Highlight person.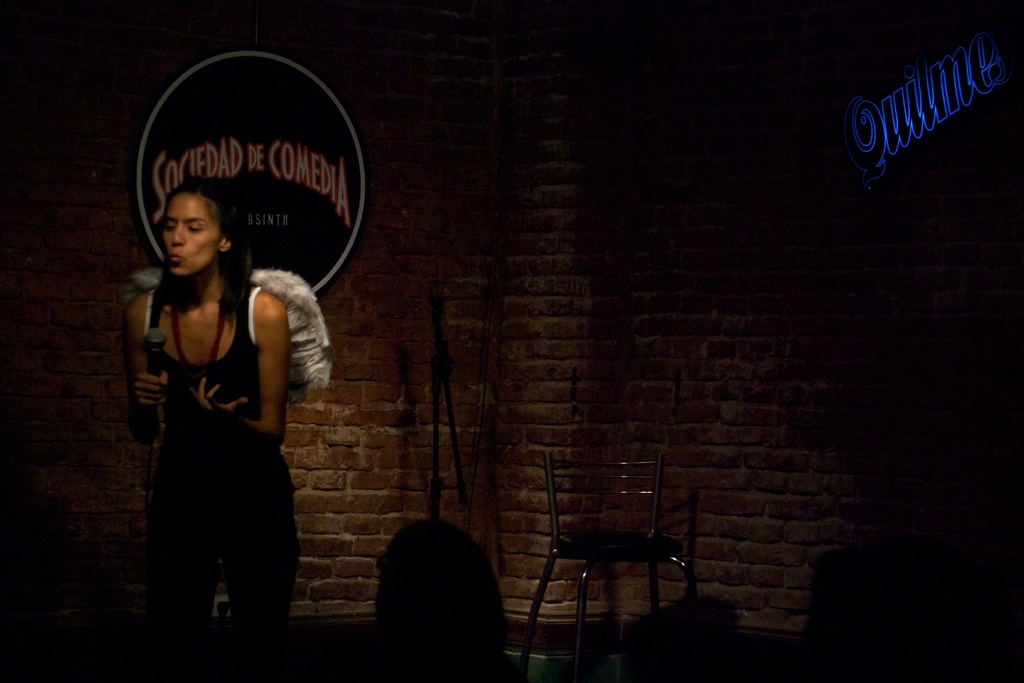
Highlighted region: 125 185 298 682.
